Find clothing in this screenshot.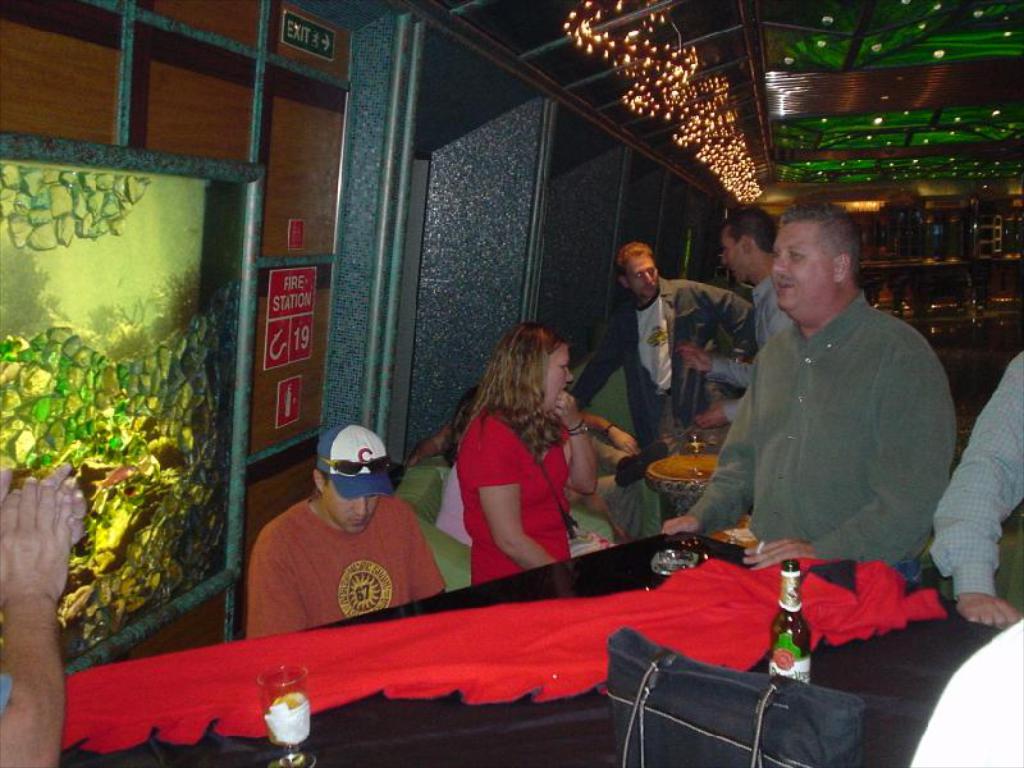
The bounding box for clothing is <box>453,408,576,589</box>.
